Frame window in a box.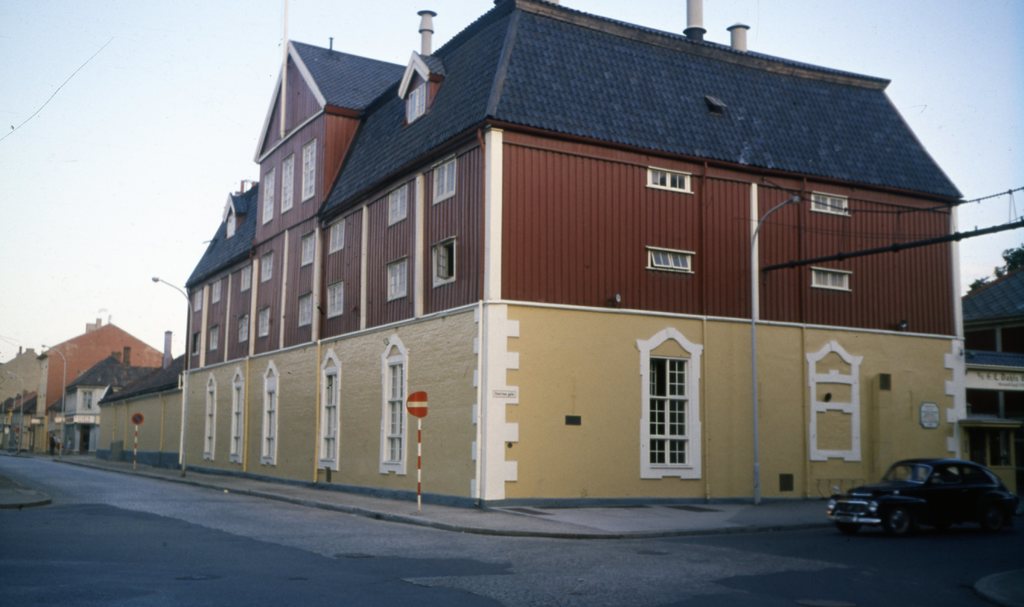
crop(379, 179, 406, 228).
